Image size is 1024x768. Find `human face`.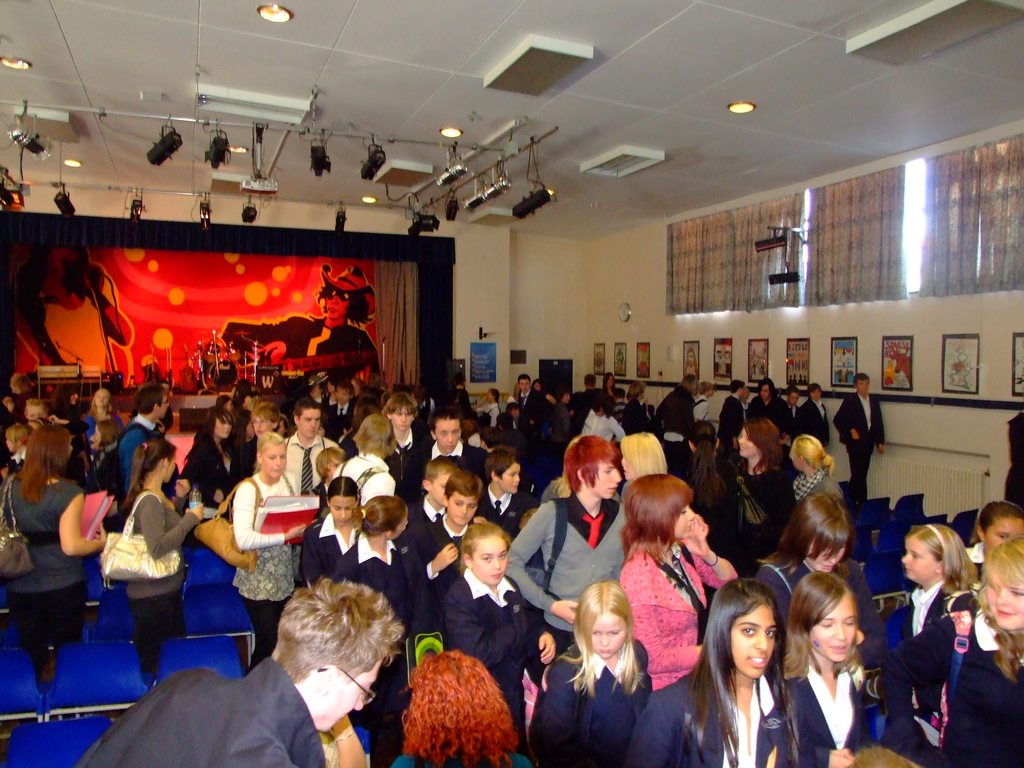
locate(732, 601, 771, 680).
